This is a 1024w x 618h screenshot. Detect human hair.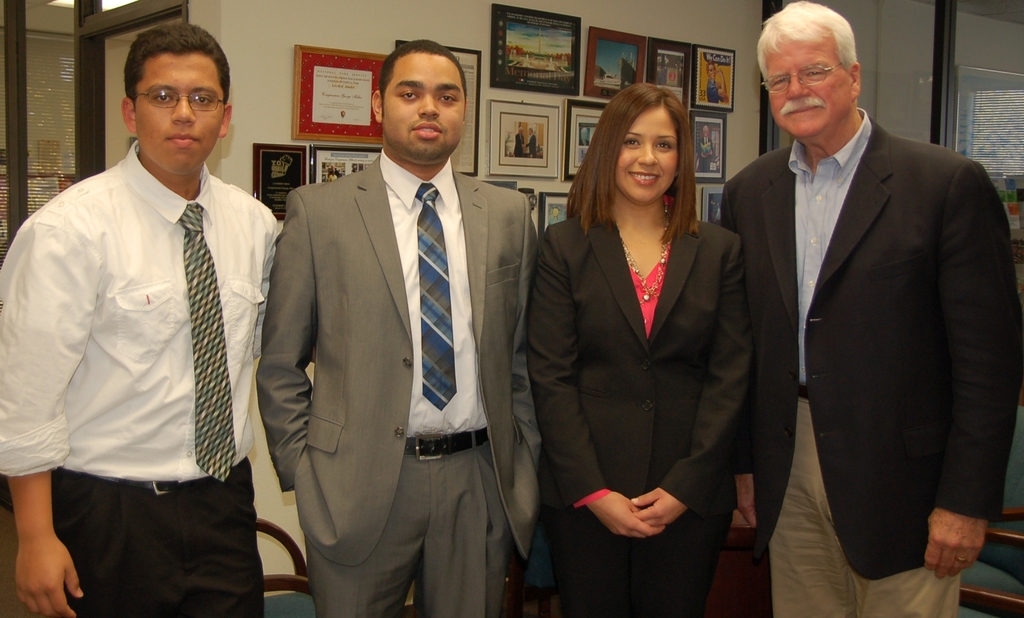
[577,80,706,236].
